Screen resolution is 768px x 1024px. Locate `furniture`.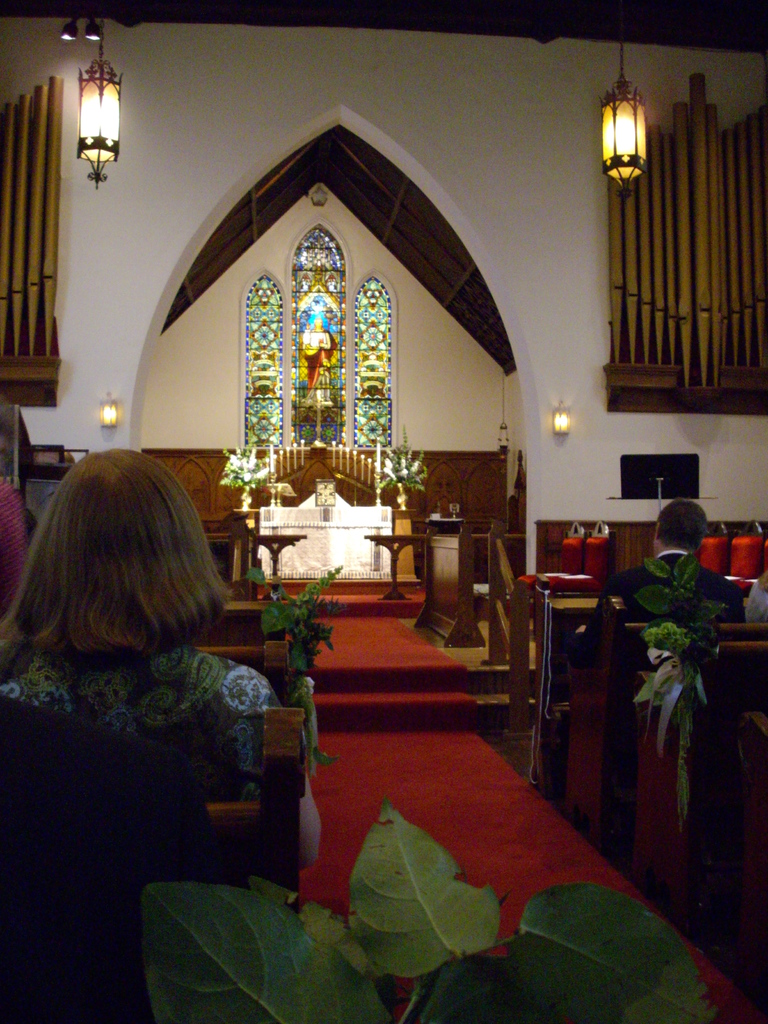
bbox(207, 615, 262, 640).
